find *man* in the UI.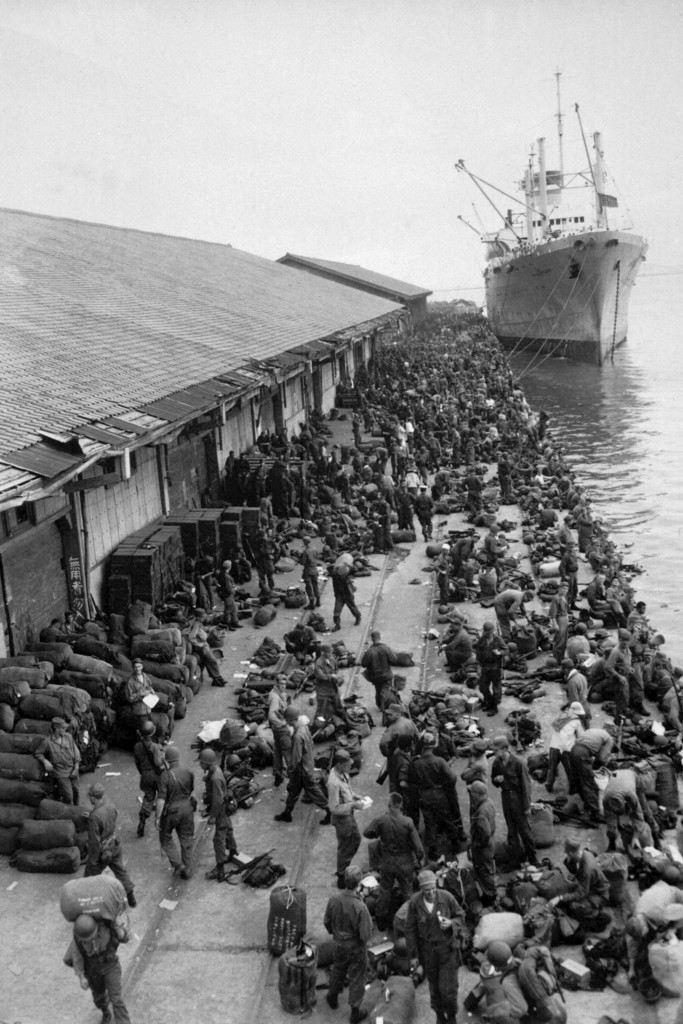
UI element at <bbox>436, 614, 475, 670</bbox>.
